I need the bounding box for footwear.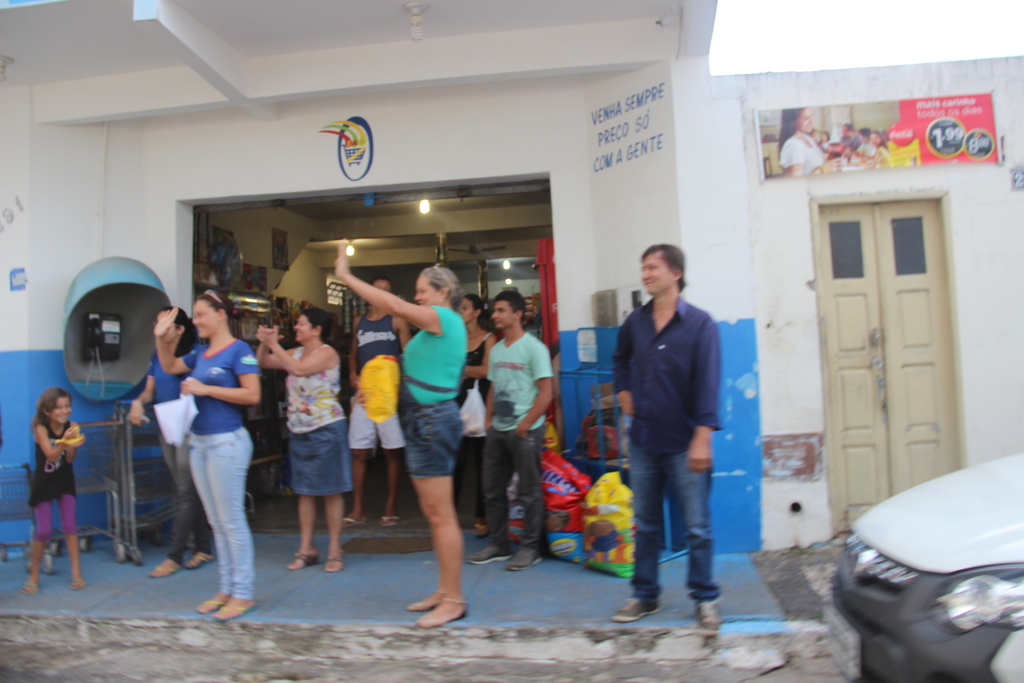
Here it is: BBox(466, 537, 513, 563).
